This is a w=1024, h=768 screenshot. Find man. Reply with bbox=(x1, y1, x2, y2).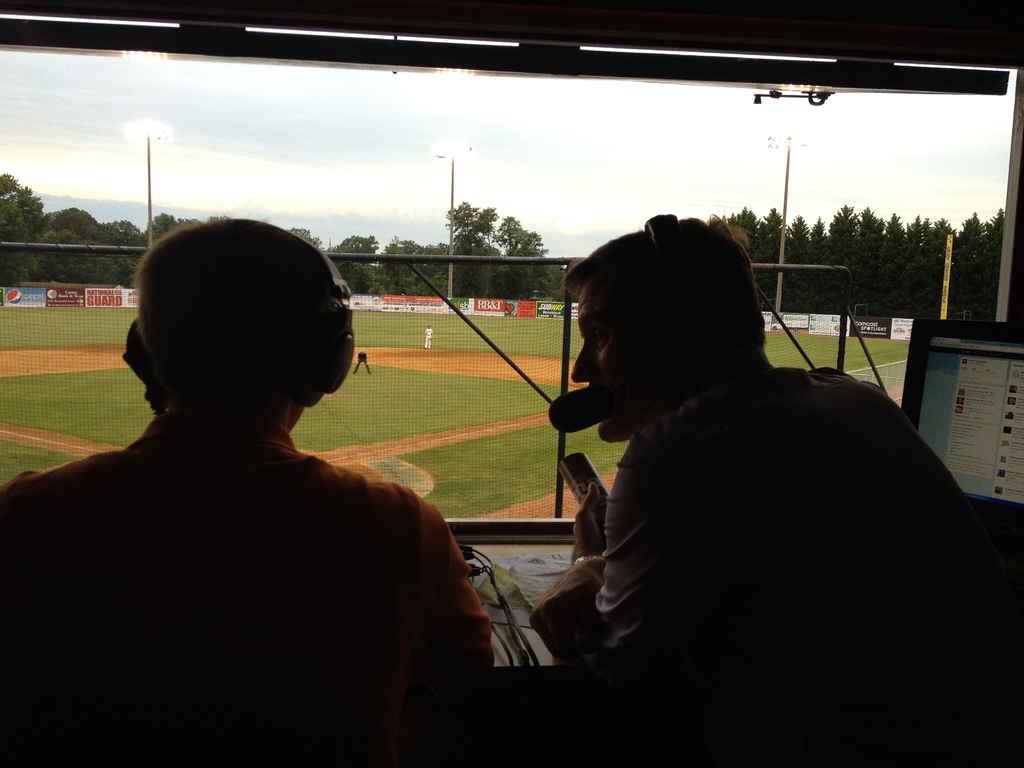
bbox=(562, 214, 973, 669).
